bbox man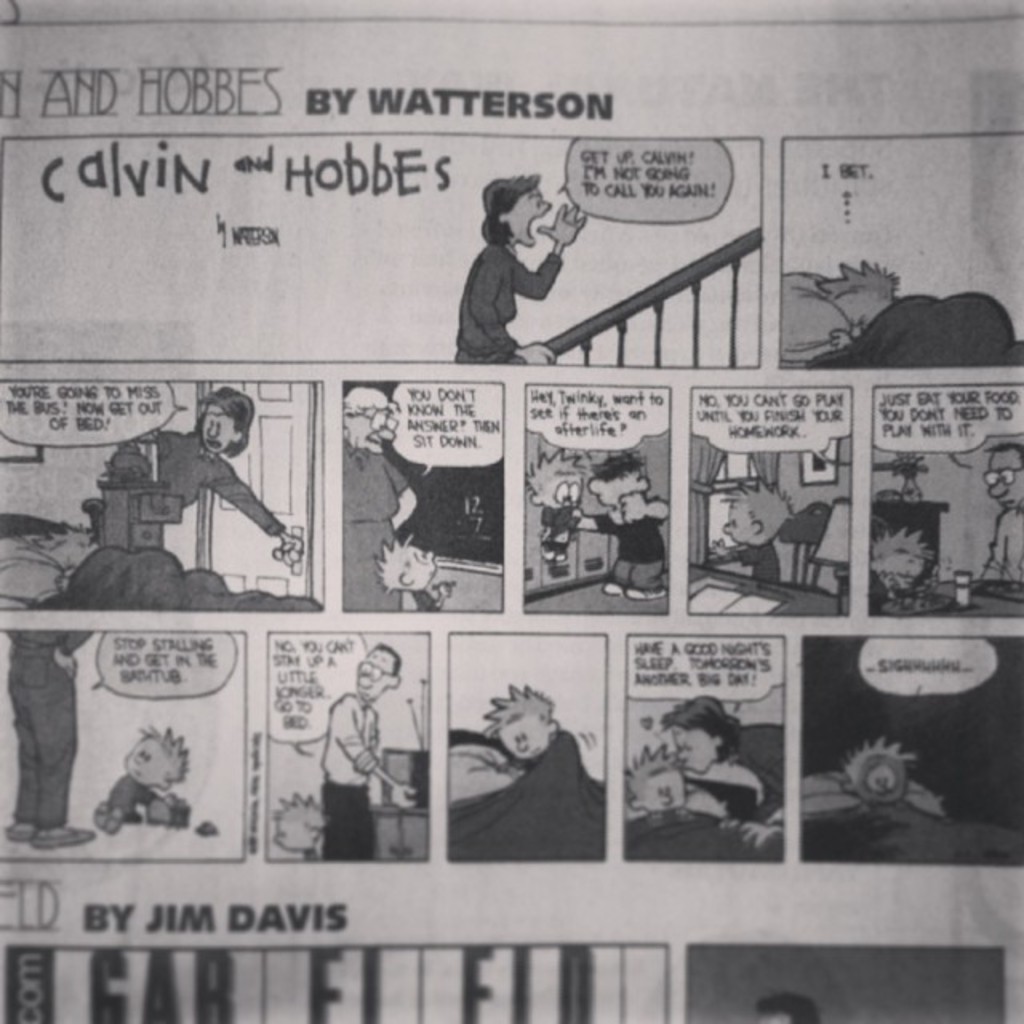
[0,626,96,853]
